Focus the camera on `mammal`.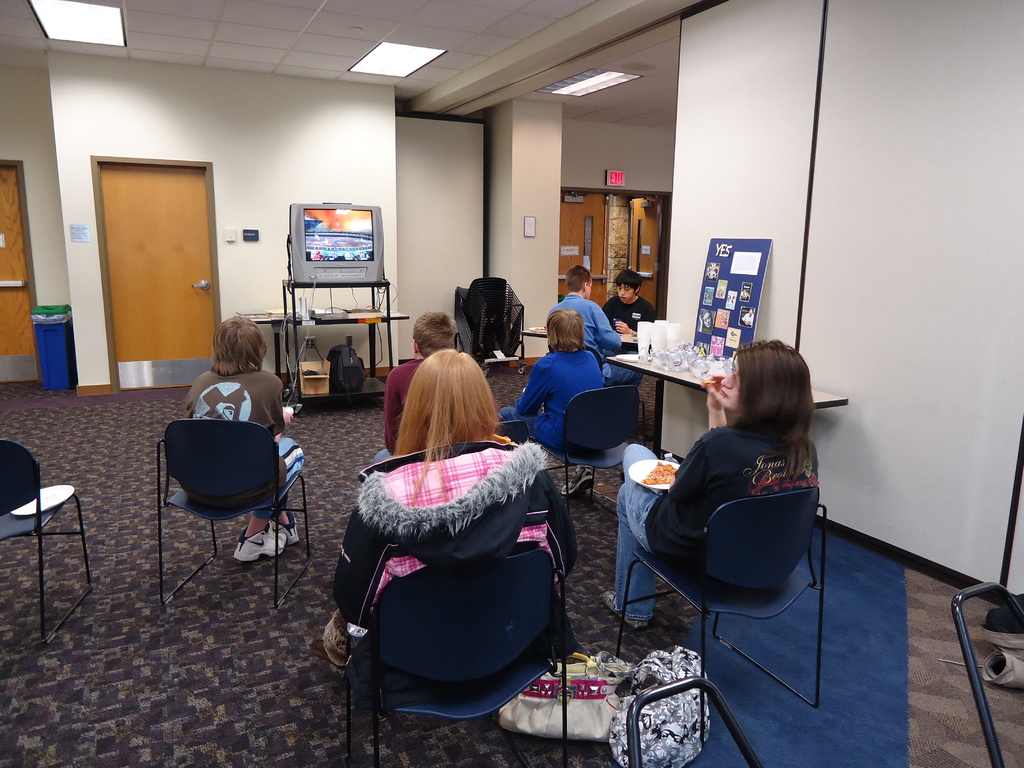
Focus region: 499,308,605,495.
